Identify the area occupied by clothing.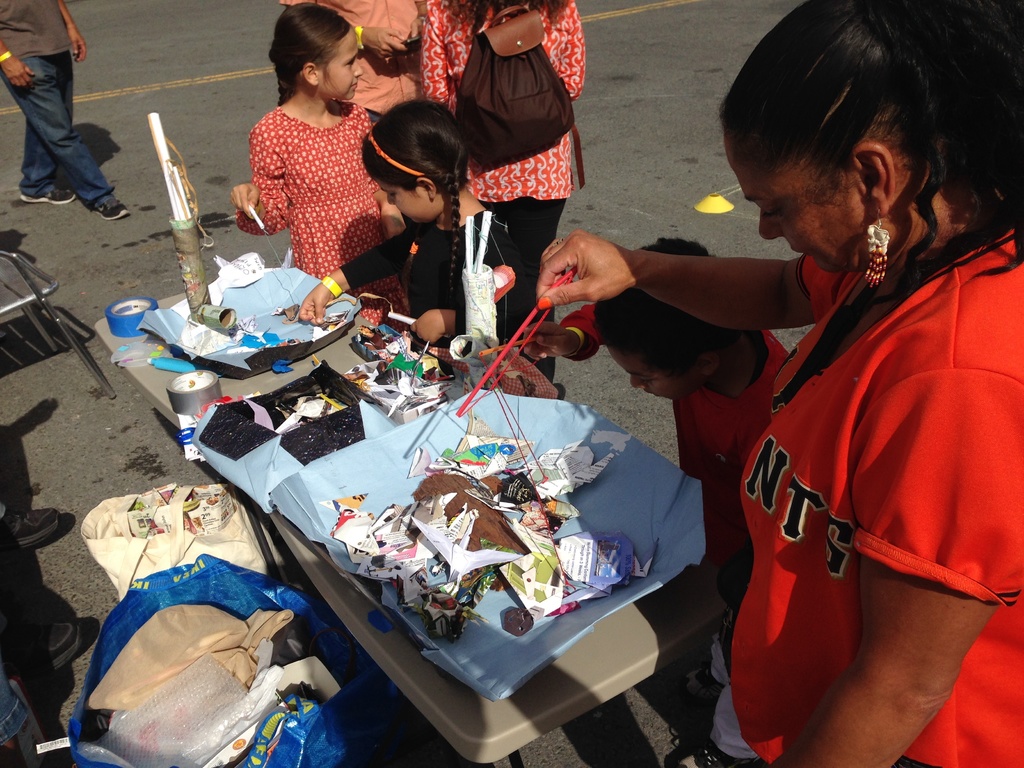
Area: x1=423, y1=0, x2=586, y2=381.
